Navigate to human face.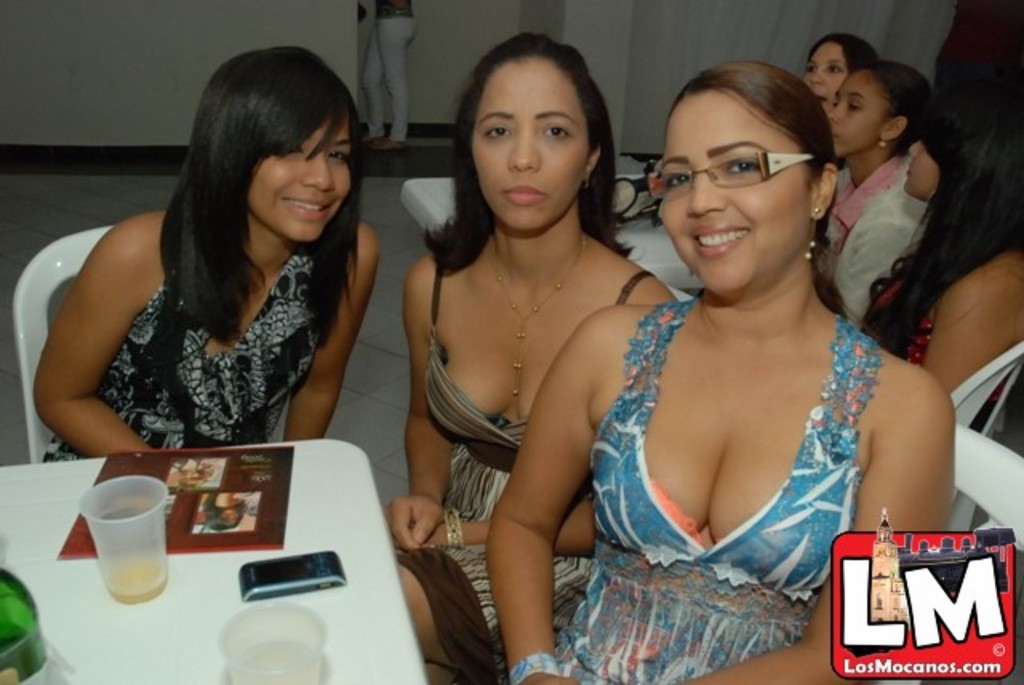
Navigation target: box(469, 54, 594, 229).
